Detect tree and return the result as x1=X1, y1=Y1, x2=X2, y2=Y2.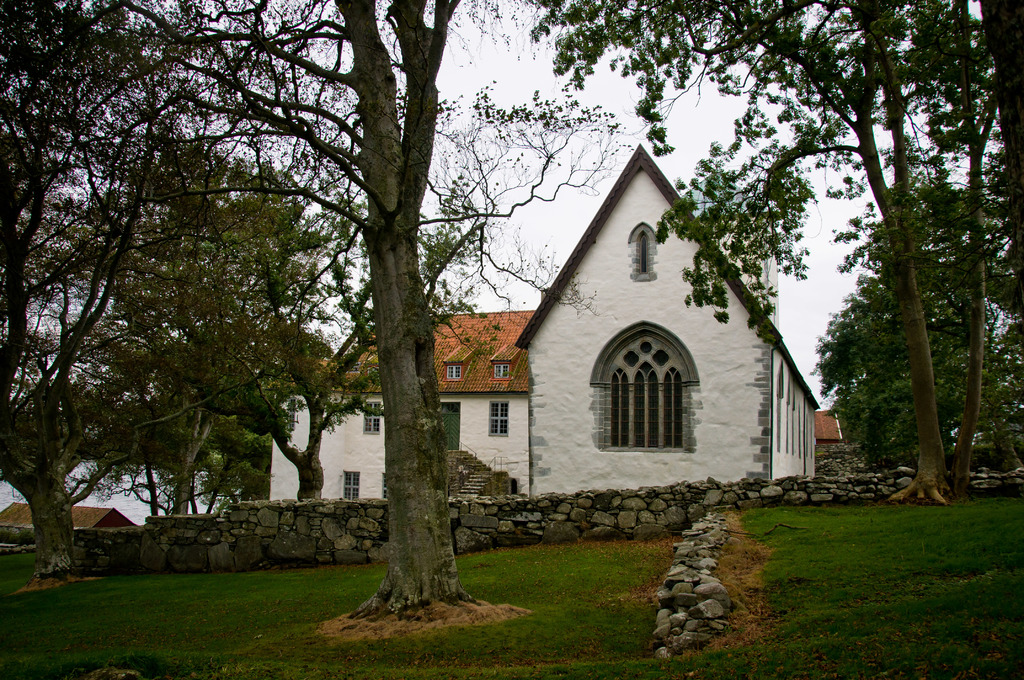
x1=146, y1=213, x2=305, y2=505.
